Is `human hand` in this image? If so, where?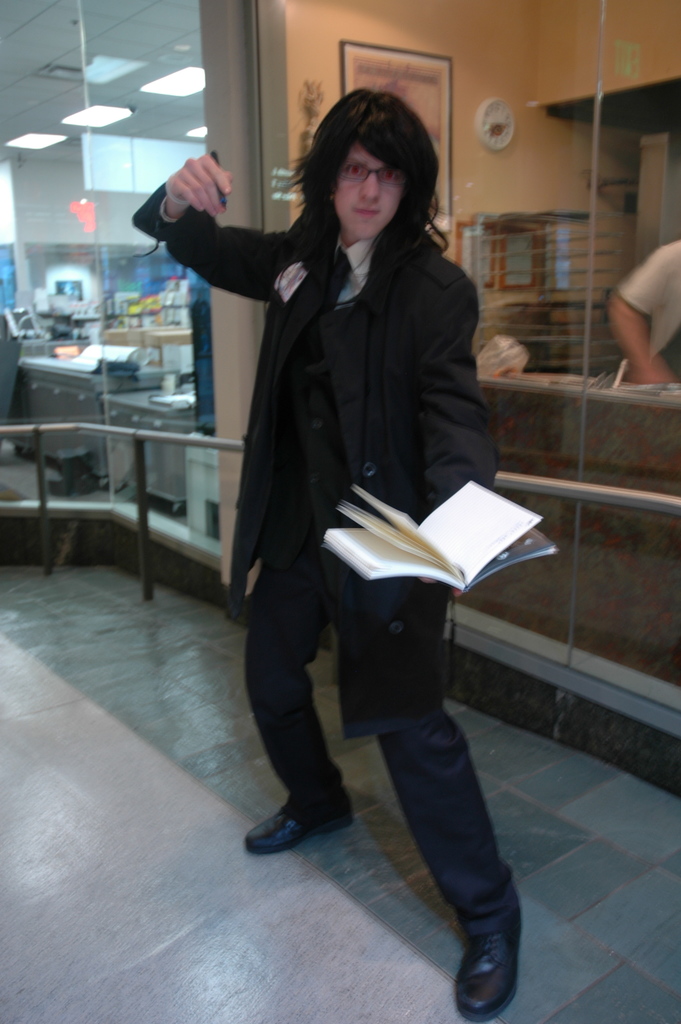
Yes, at (x1=154, y1=139, x2=234, y2=218).
